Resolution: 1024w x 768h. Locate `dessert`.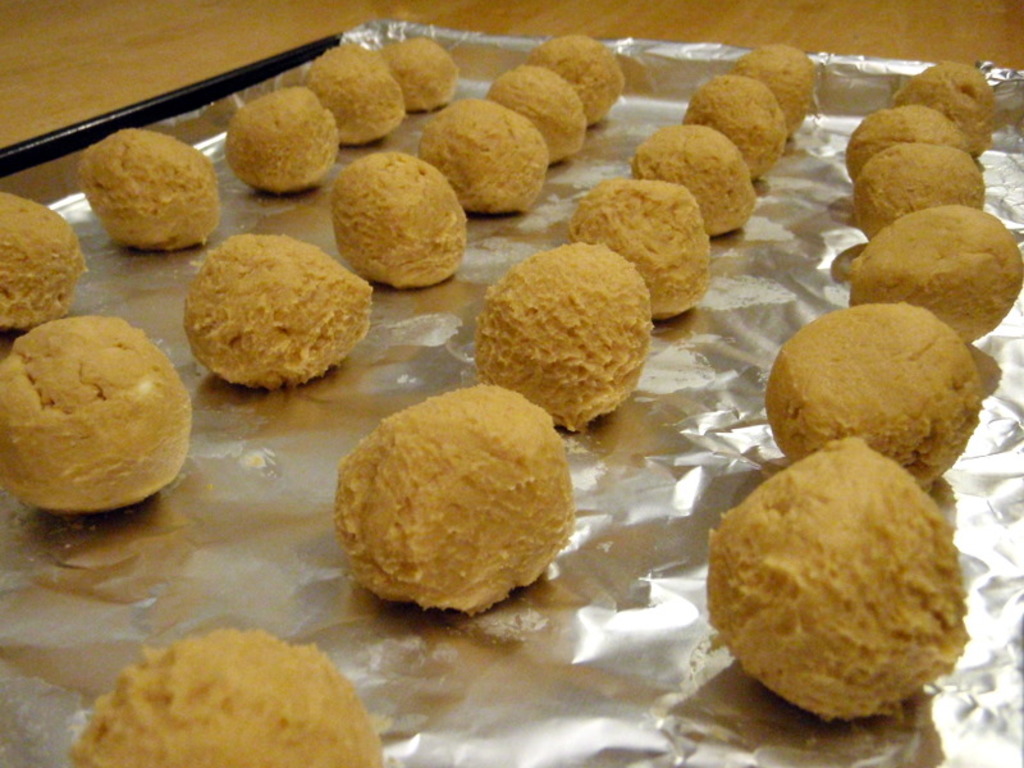
locate(531, 31, 640, 157).
